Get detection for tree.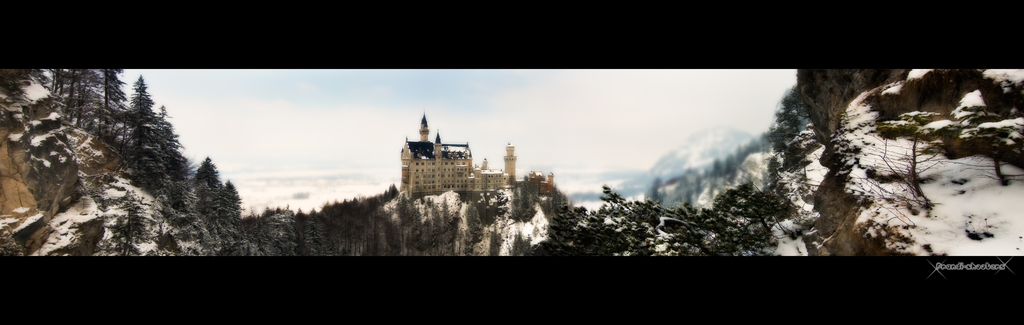
Detection: detection(119, 80, 152, 174).
